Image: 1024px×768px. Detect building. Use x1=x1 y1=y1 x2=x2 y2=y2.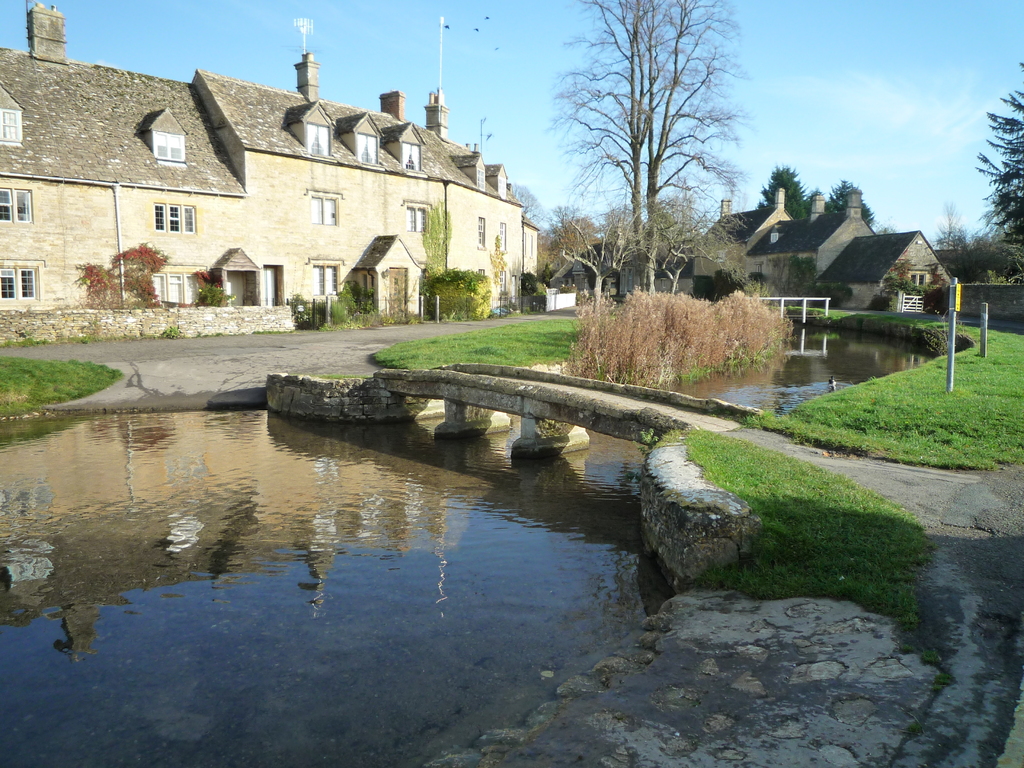
x1=548 y1=186 x2=952 y2=311.
